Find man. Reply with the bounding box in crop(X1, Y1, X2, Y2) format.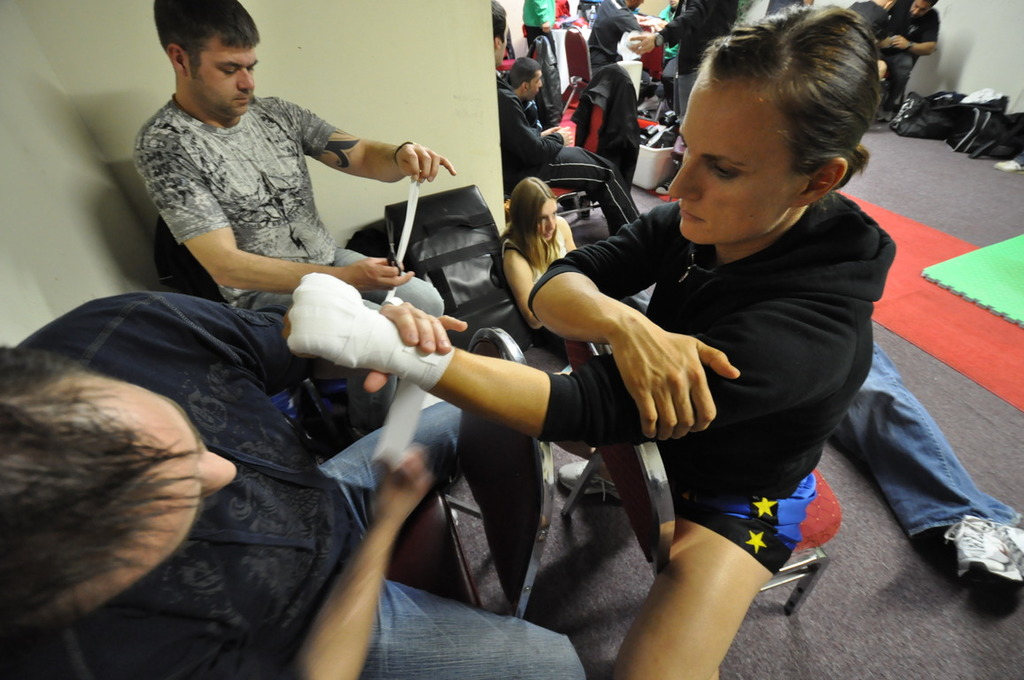
crop(114, 28, 442, 354).
